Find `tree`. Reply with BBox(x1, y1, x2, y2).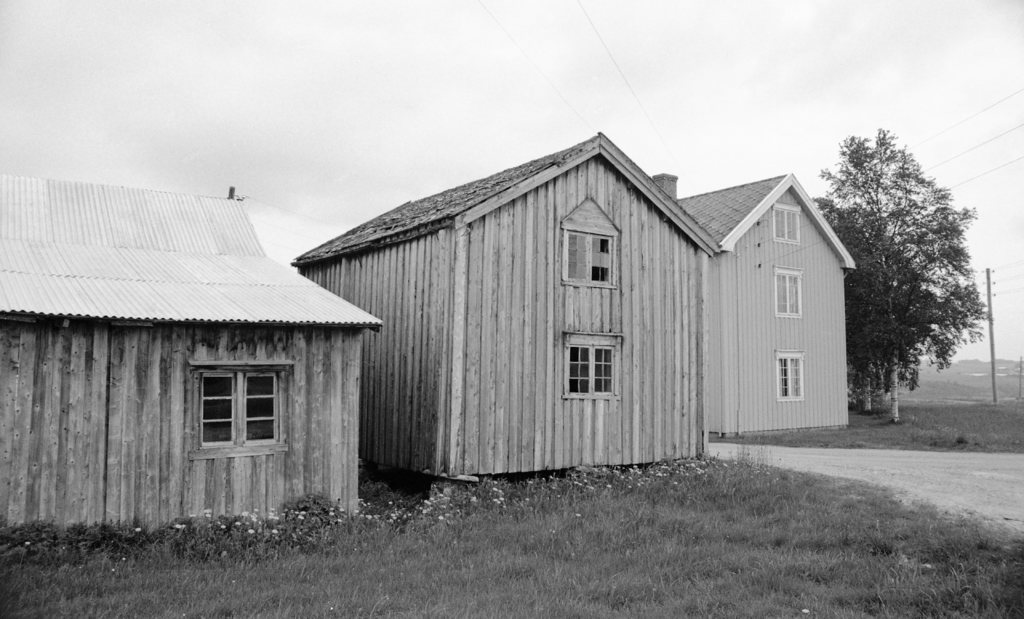
BBox(808, 191, 938, 408).
